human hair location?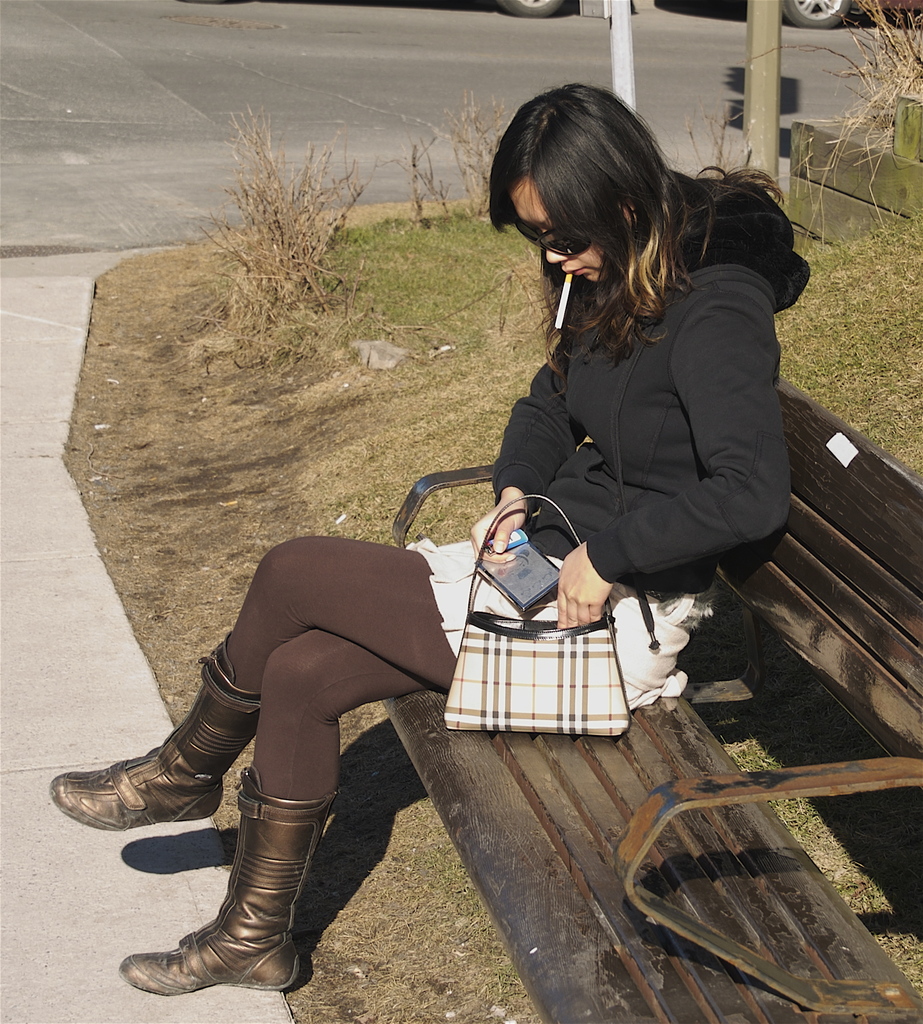
select_region(505, 76, 683, 322)
